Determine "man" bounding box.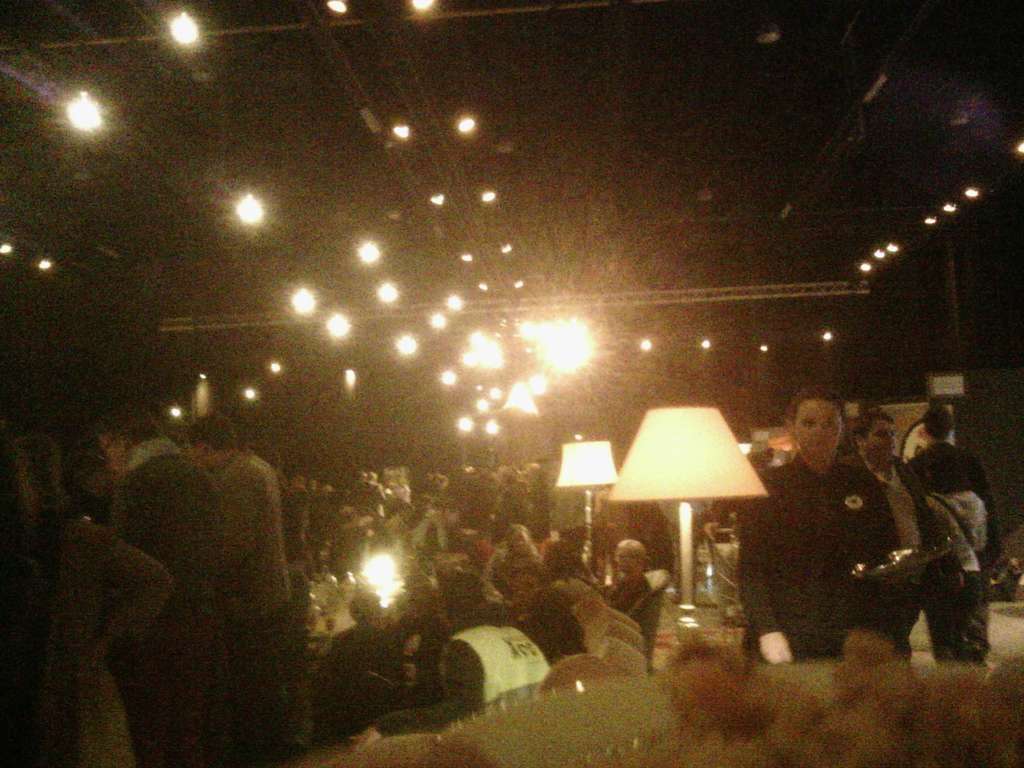
Determined: Rect(901, 405, 1004, 659).
